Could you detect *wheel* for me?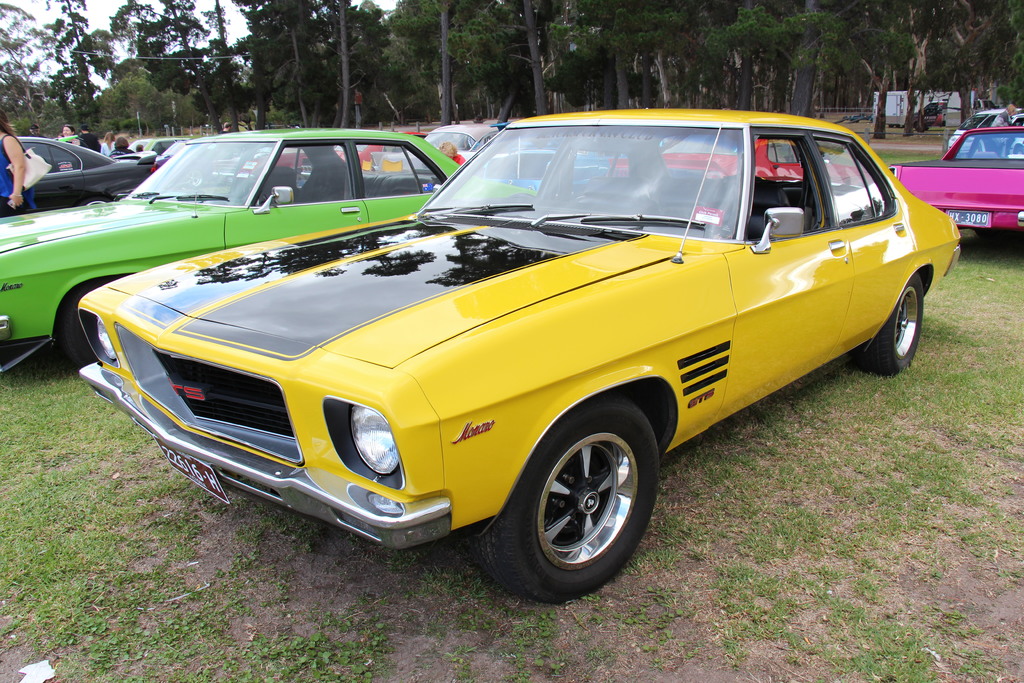
Detection result: rect(464, 390, 661, 604).
